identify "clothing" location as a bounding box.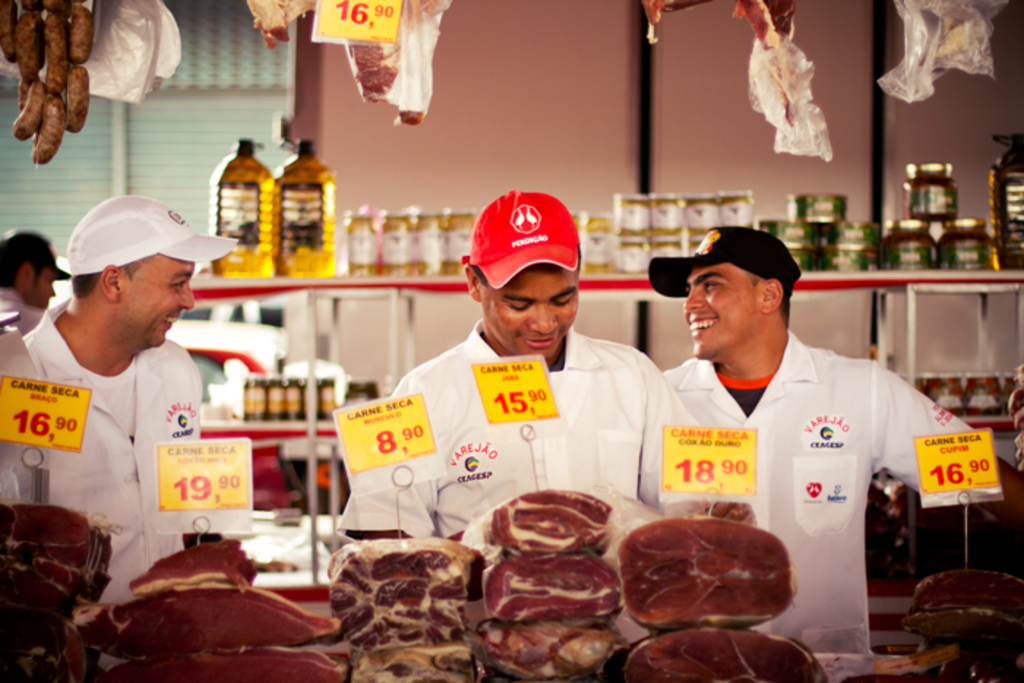
<region>341, 333, 695, 553</region>.
